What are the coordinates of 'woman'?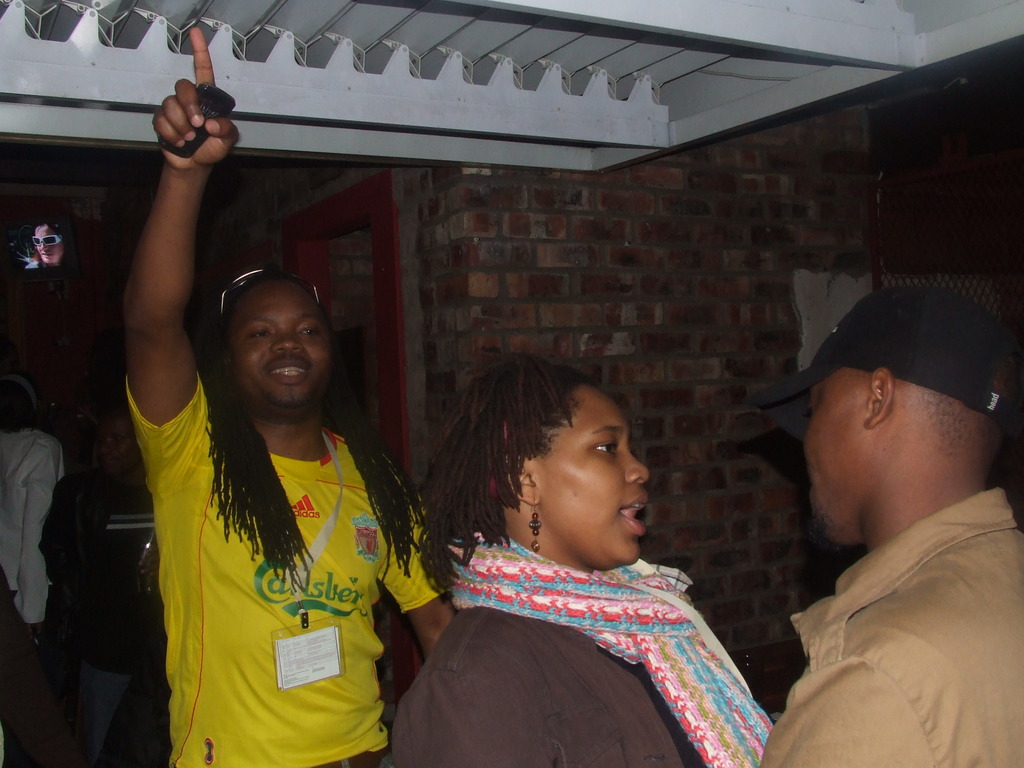
region(25, 222, 67, 273).
